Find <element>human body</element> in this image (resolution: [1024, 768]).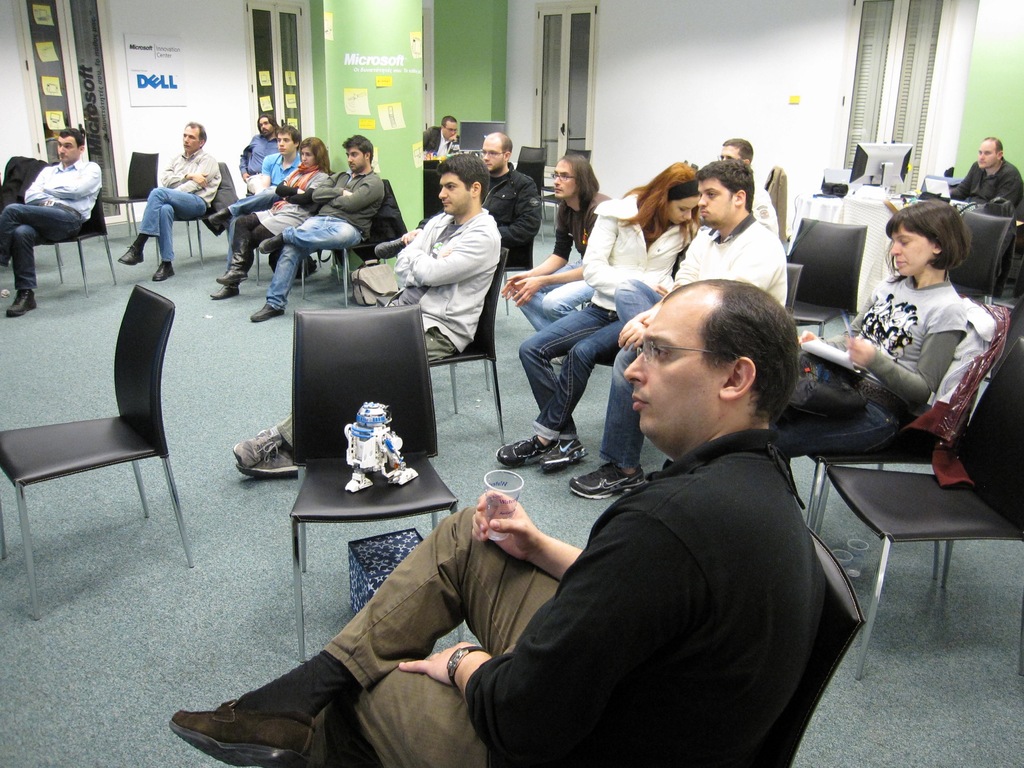
x1=401 y1=161 x2=543 y2=262.
